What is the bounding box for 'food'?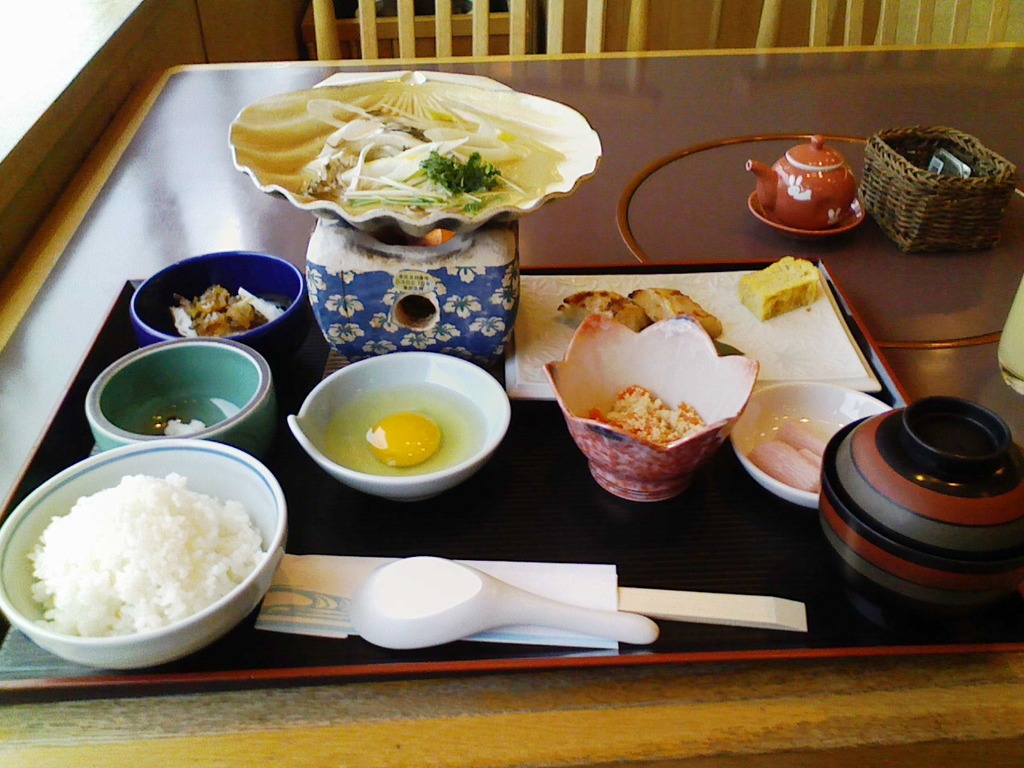
l=369, t=410, r=435, b=464.
